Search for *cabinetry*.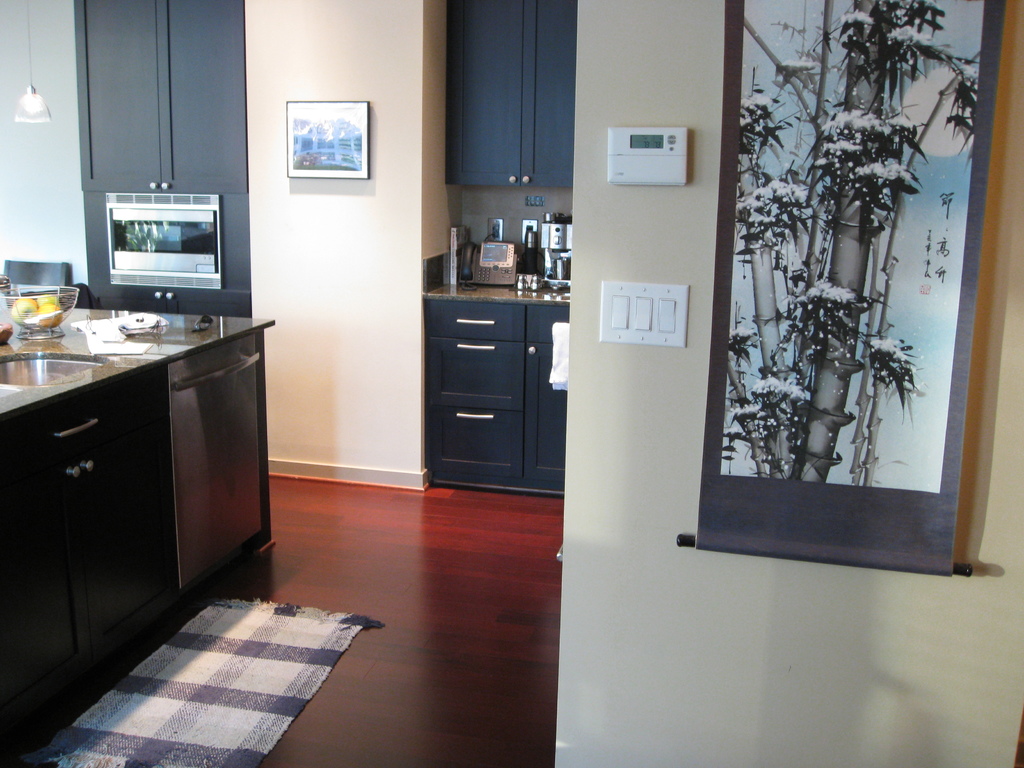
Found at bbox=[0, 335, 276, 767].
